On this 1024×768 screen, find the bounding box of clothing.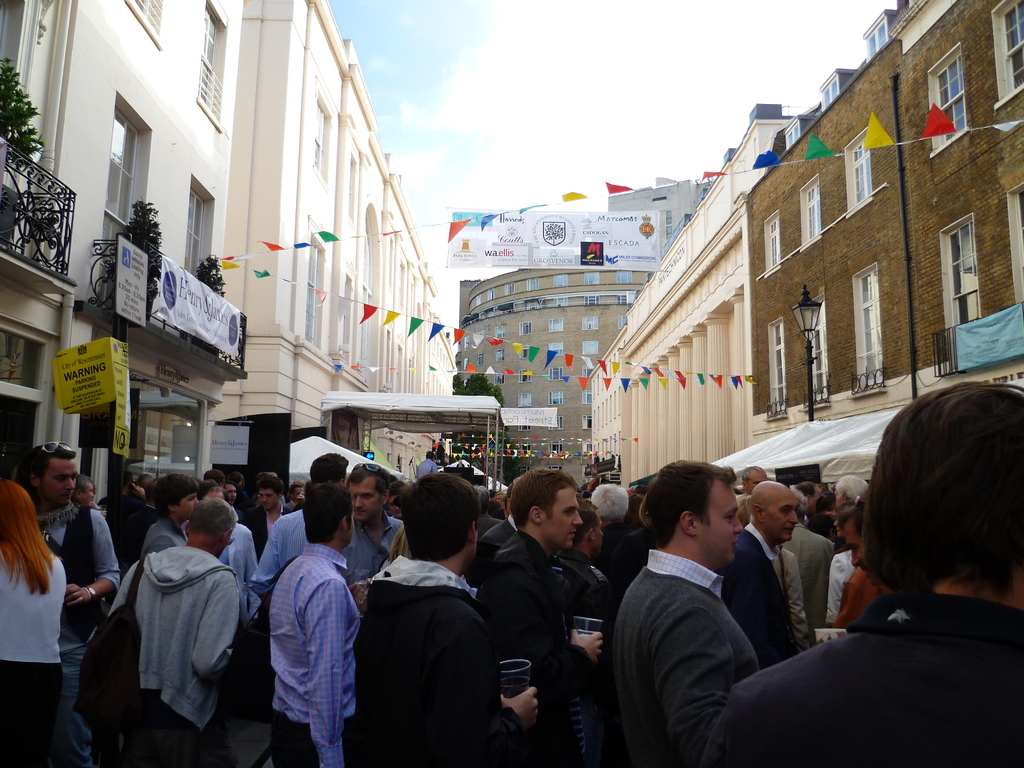
Bounding box: <region>2, 527, 68, 662</region>.
